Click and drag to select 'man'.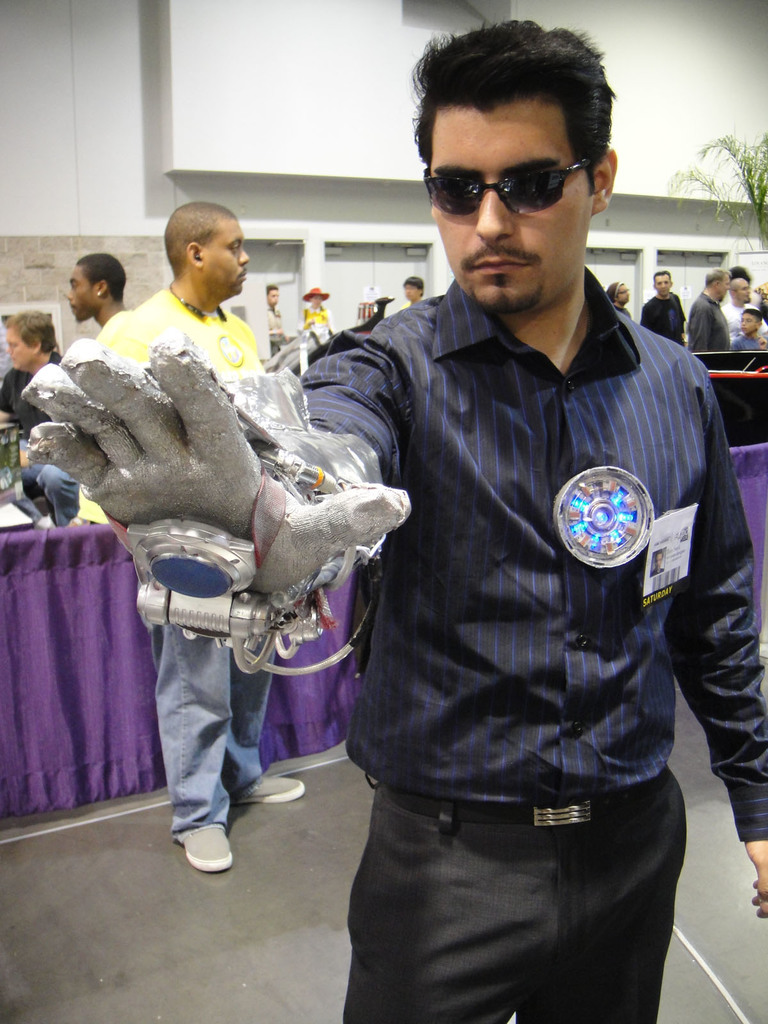
Selection: (12,249,126,531).
